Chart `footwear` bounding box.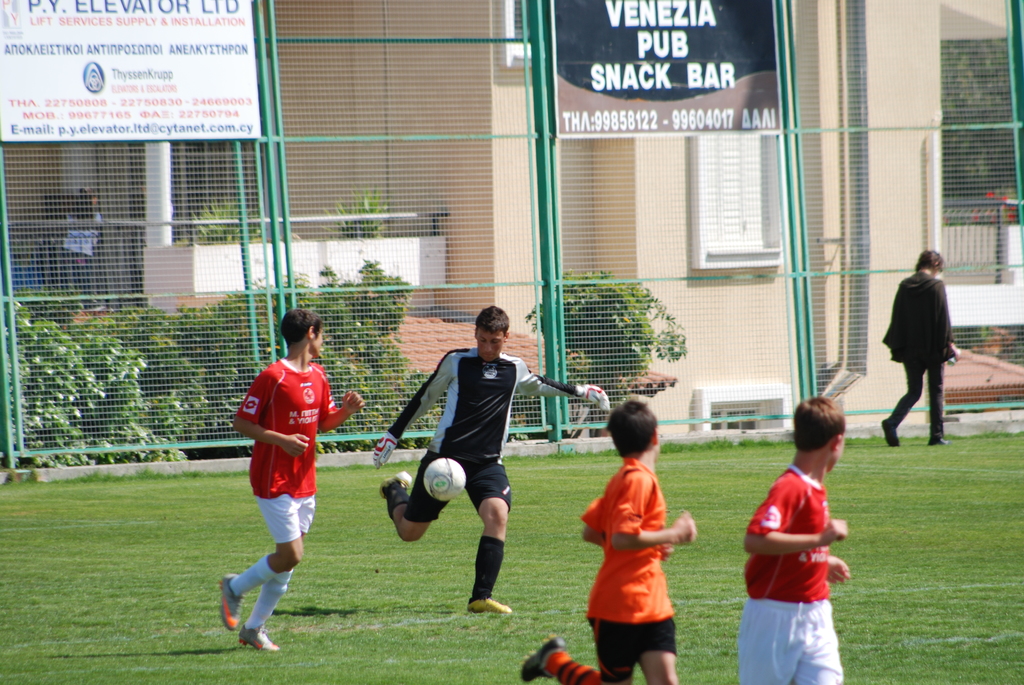
Charted: Rect(218, 572, 244, 631).
